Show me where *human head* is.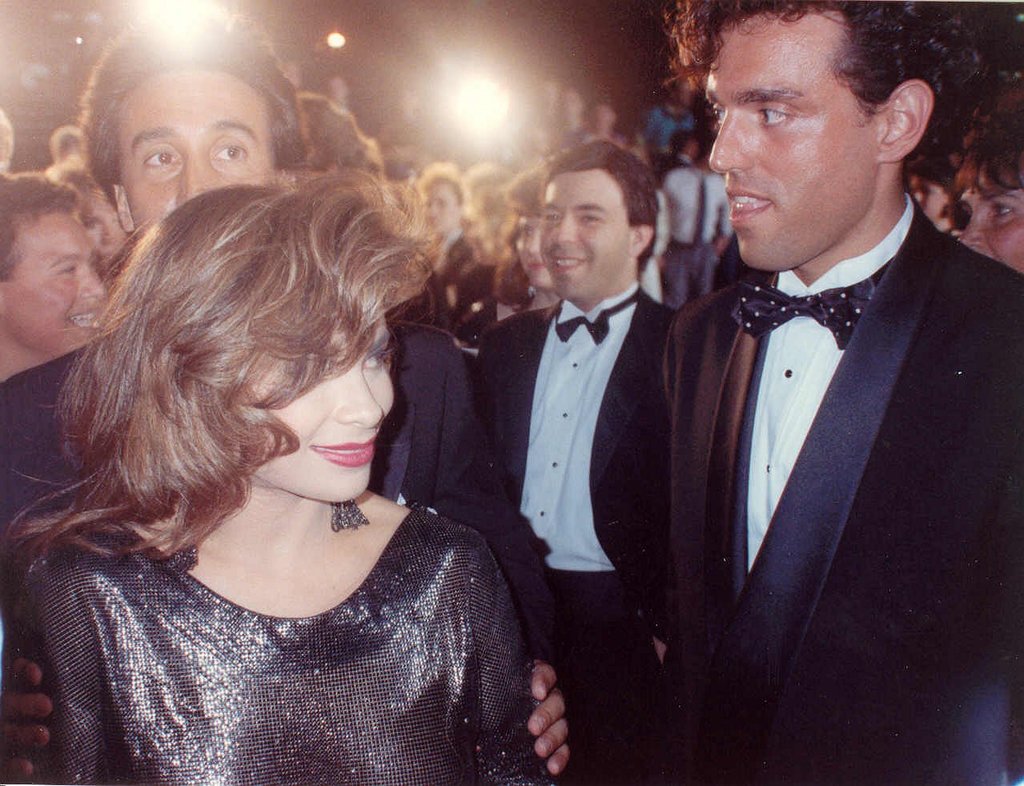
*human head* is at <box>538,139,662,300</box>.
